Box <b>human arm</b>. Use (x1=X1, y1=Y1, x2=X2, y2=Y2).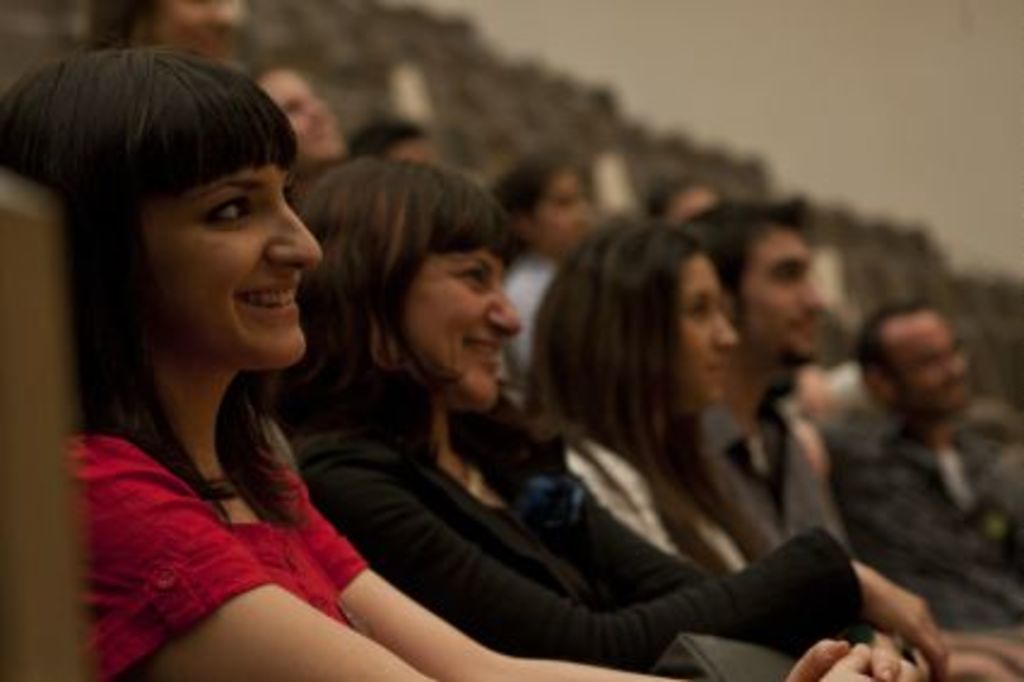
(x1=347, y1=417, x2=964, y2=680).
